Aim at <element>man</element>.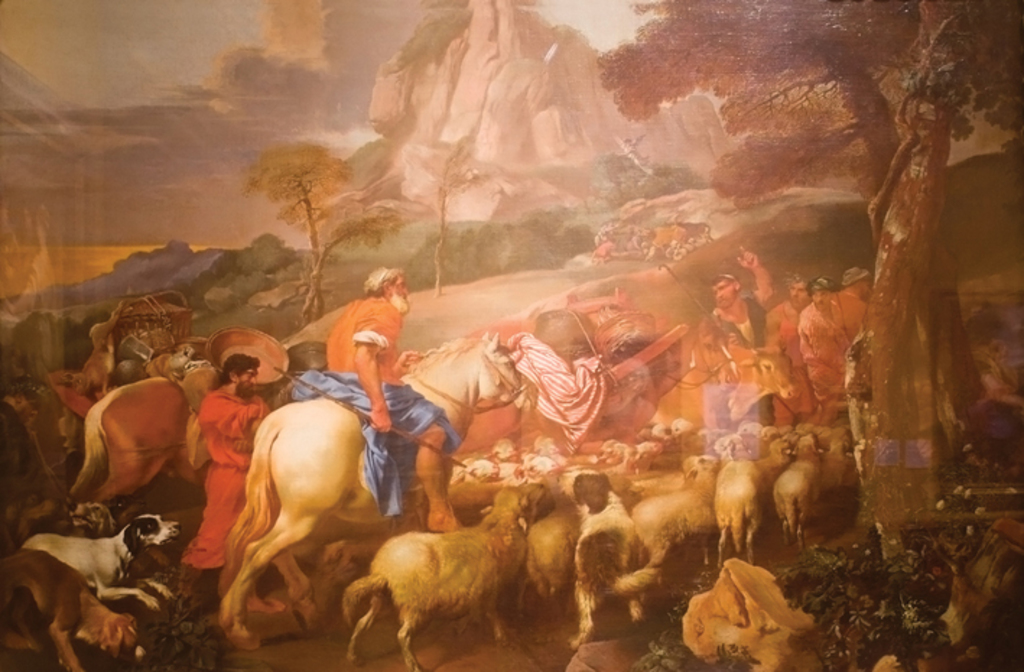
Aimed at left=841, top=263, right=867, bottom=324.
